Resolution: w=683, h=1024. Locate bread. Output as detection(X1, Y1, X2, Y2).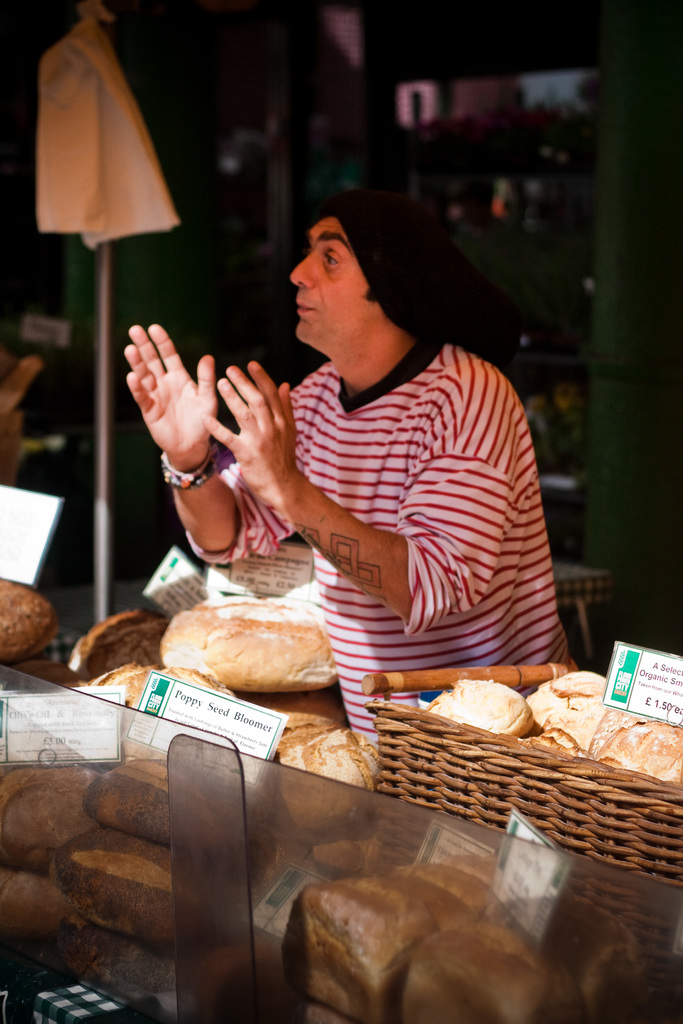
detection(272, 873, 512, 1020).
